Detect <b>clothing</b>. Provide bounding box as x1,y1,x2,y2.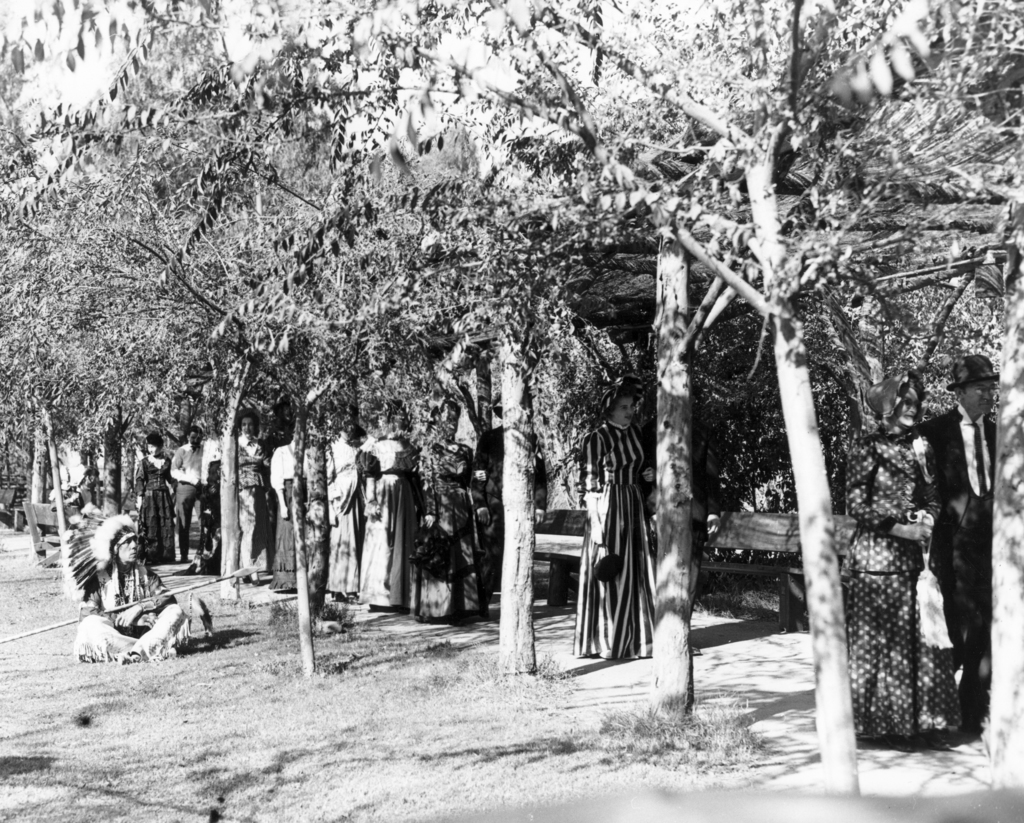
239,433,269,585.
